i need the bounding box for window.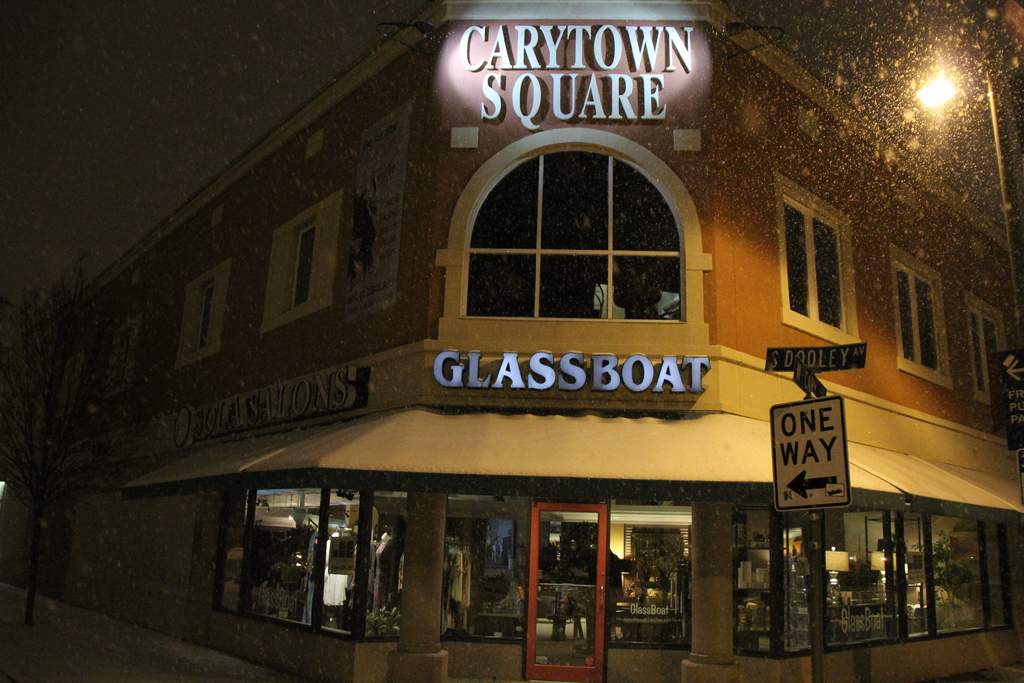
Here it is: Rect(607, 506, 769, 654).
